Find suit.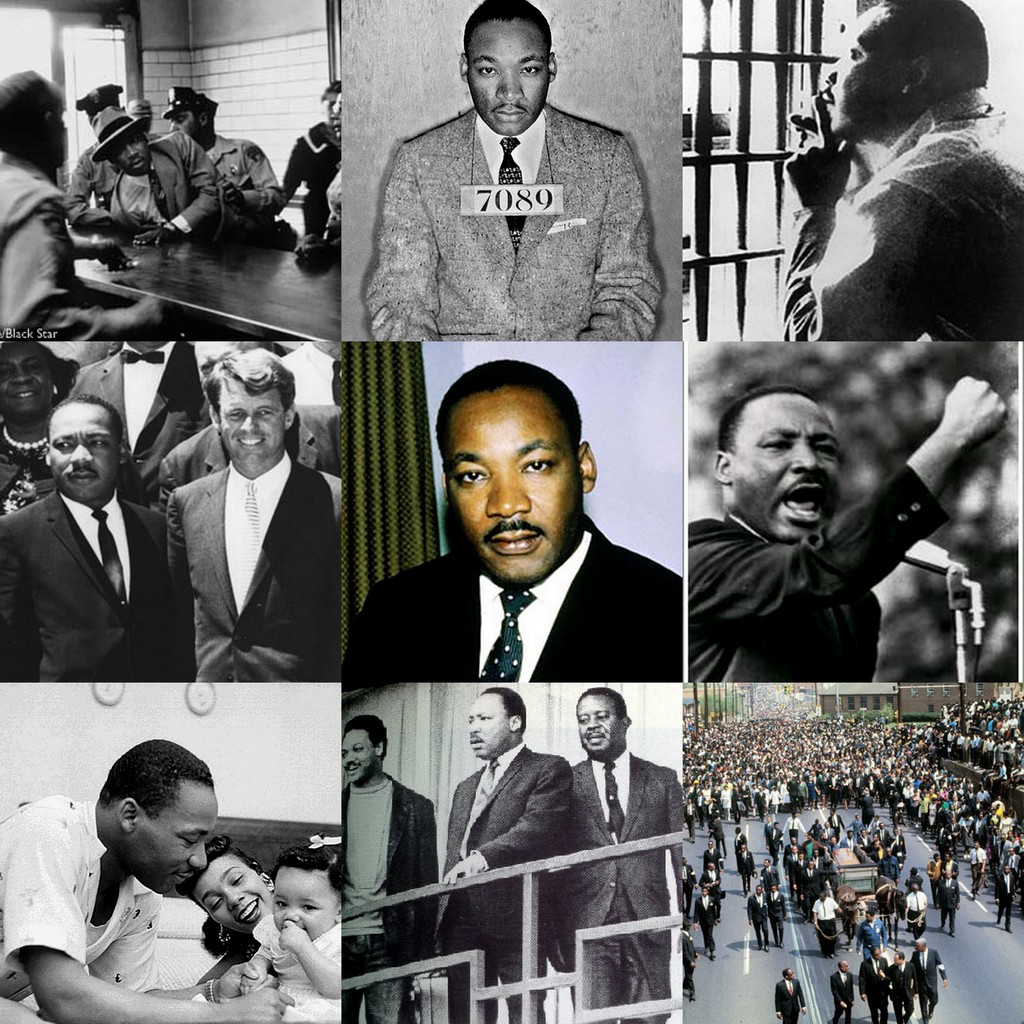
[345,517,684,685].
